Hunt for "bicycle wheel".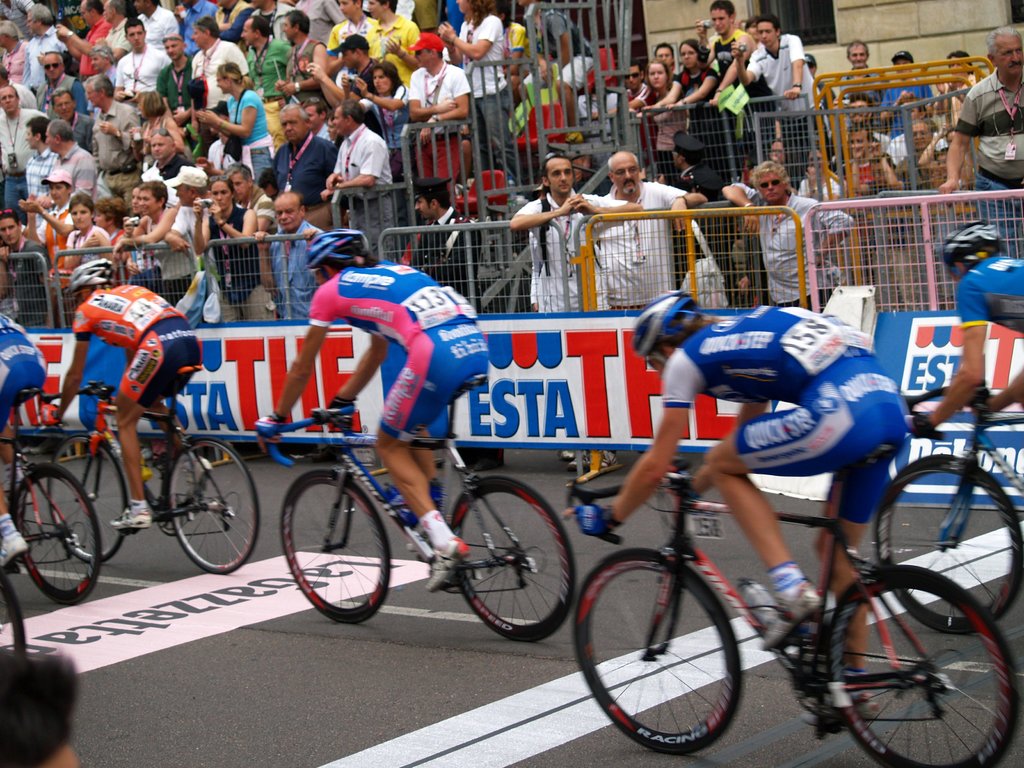
Hunted down at 451/477/578/642.
